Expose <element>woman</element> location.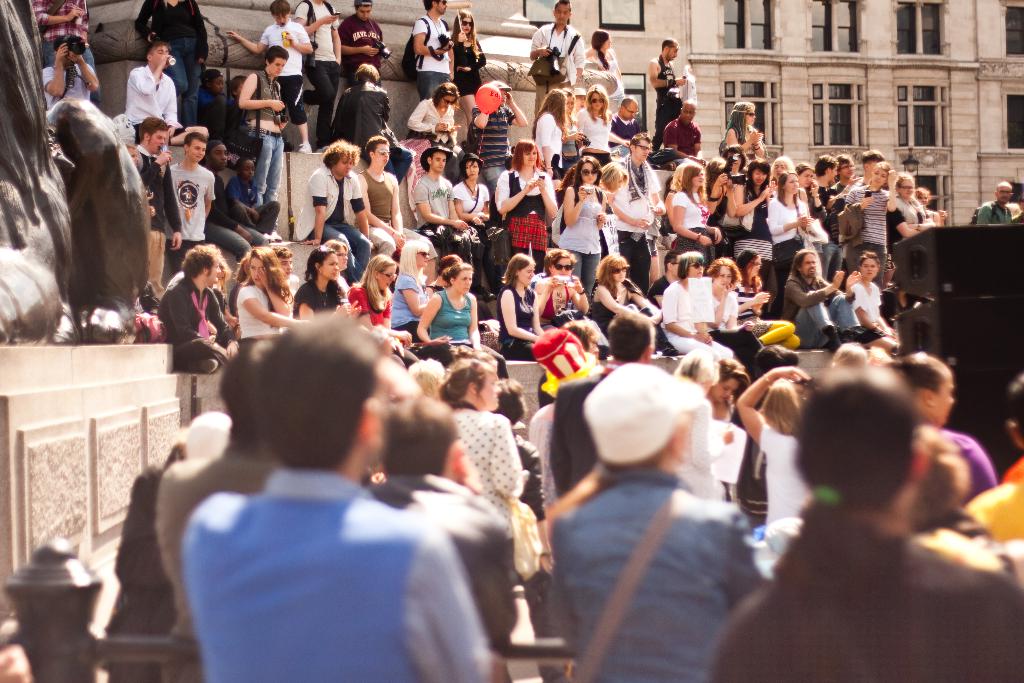
Exposed at crop(237, 245, 305, 340).
